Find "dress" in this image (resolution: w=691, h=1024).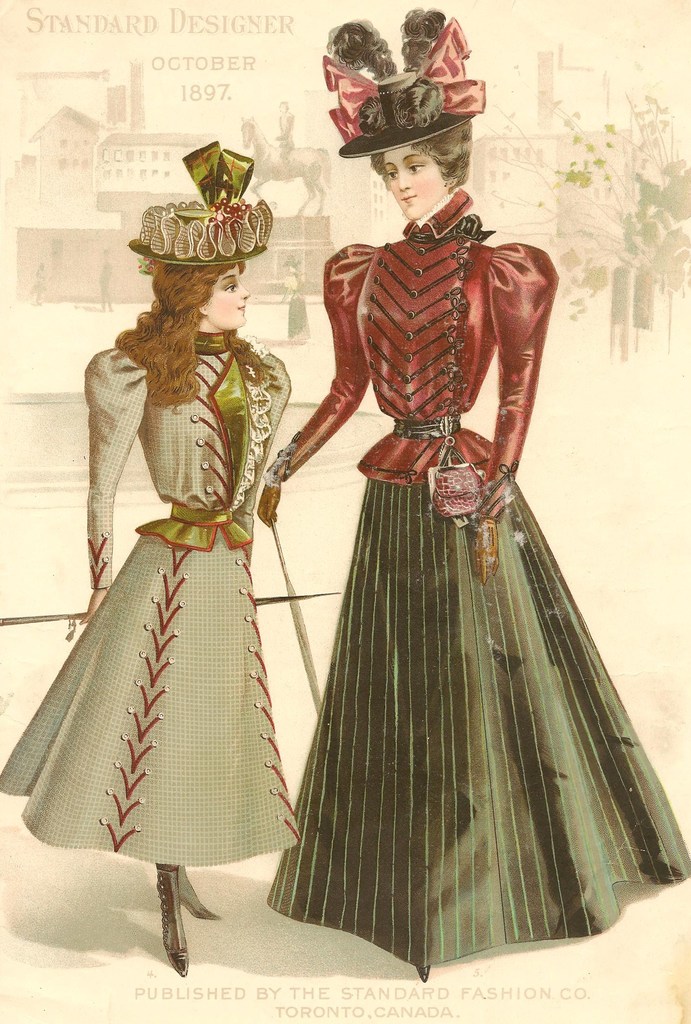
(x1=0, y1=324, x2=296, y2=865).
